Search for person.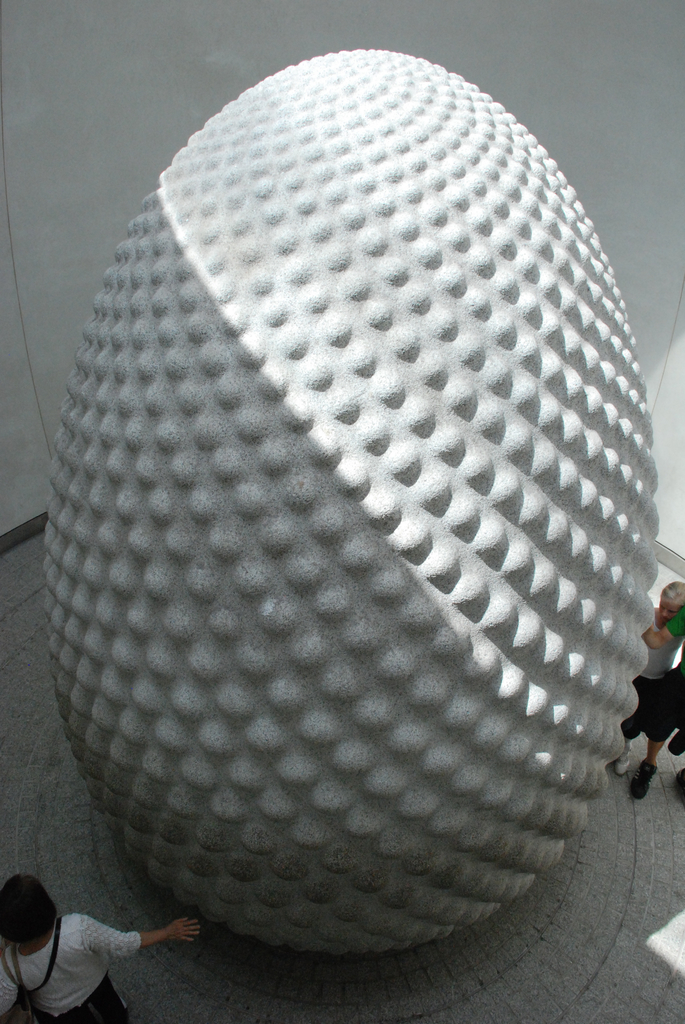
Found at Rect(604, 580, 684, 797).
